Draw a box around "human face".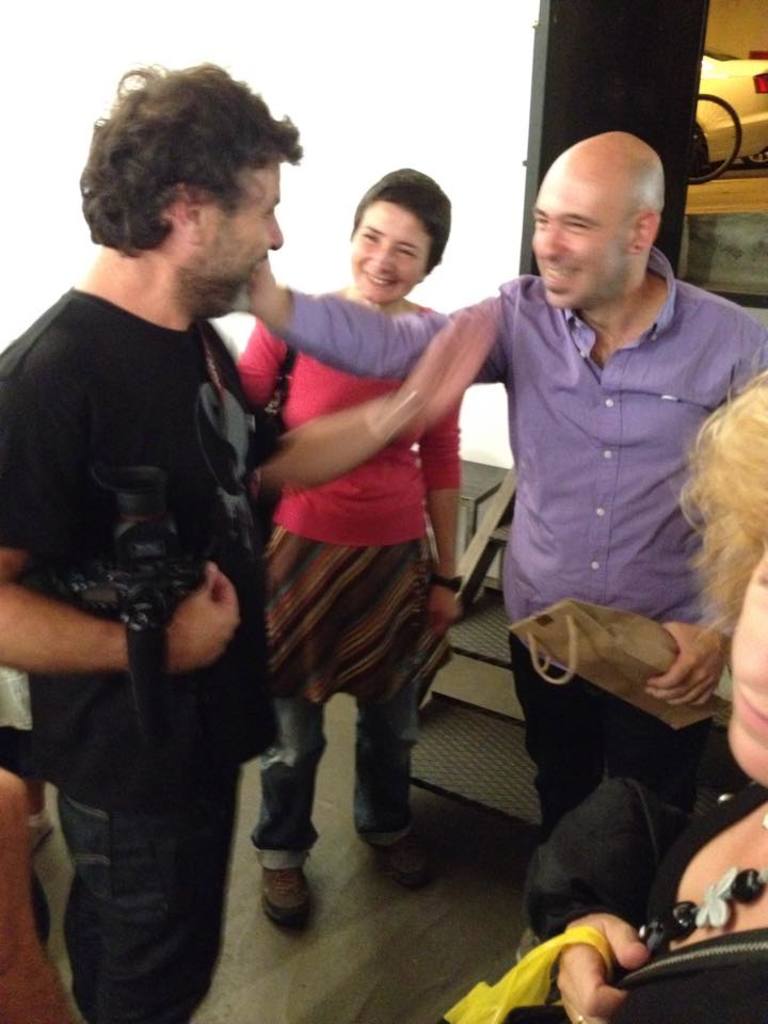
183, 173, 291, 327.
